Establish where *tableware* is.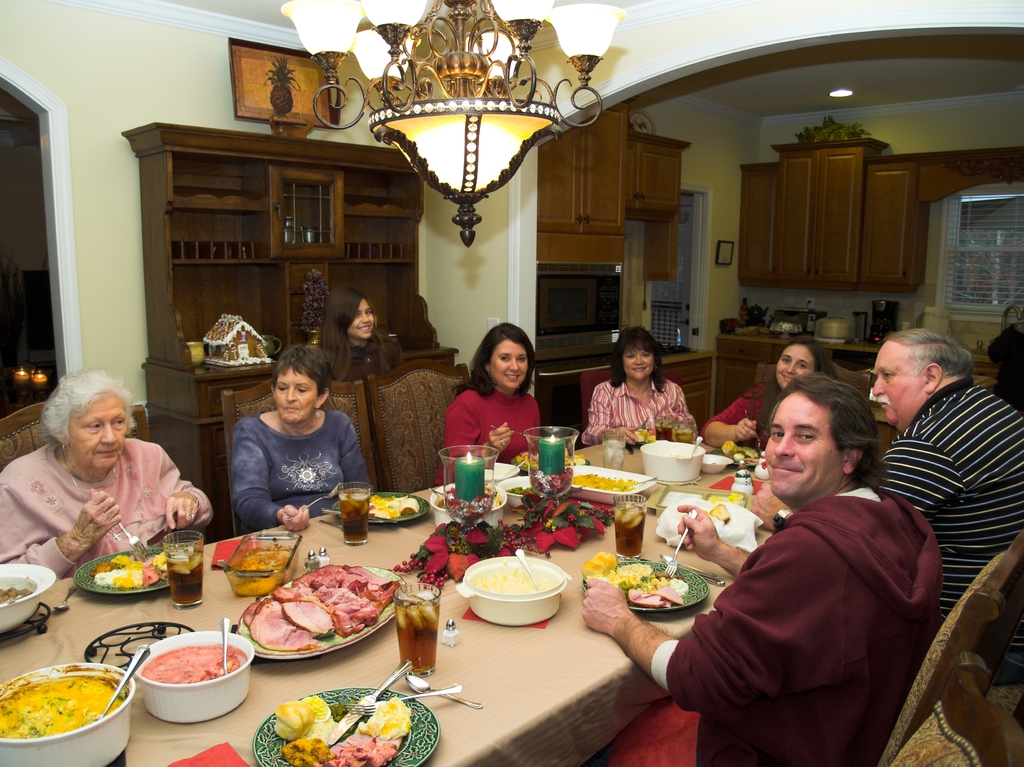
Established at crop(51, 585, 78, 613).
